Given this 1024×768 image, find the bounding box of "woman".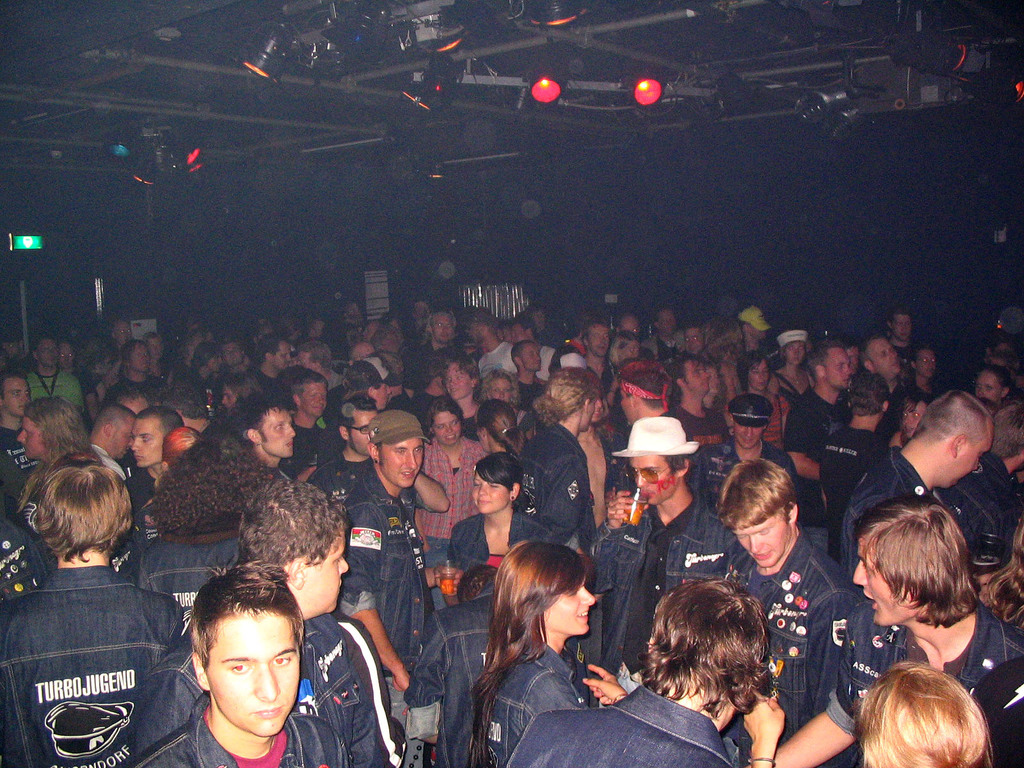
bbox(602, 328, 647, 436).
